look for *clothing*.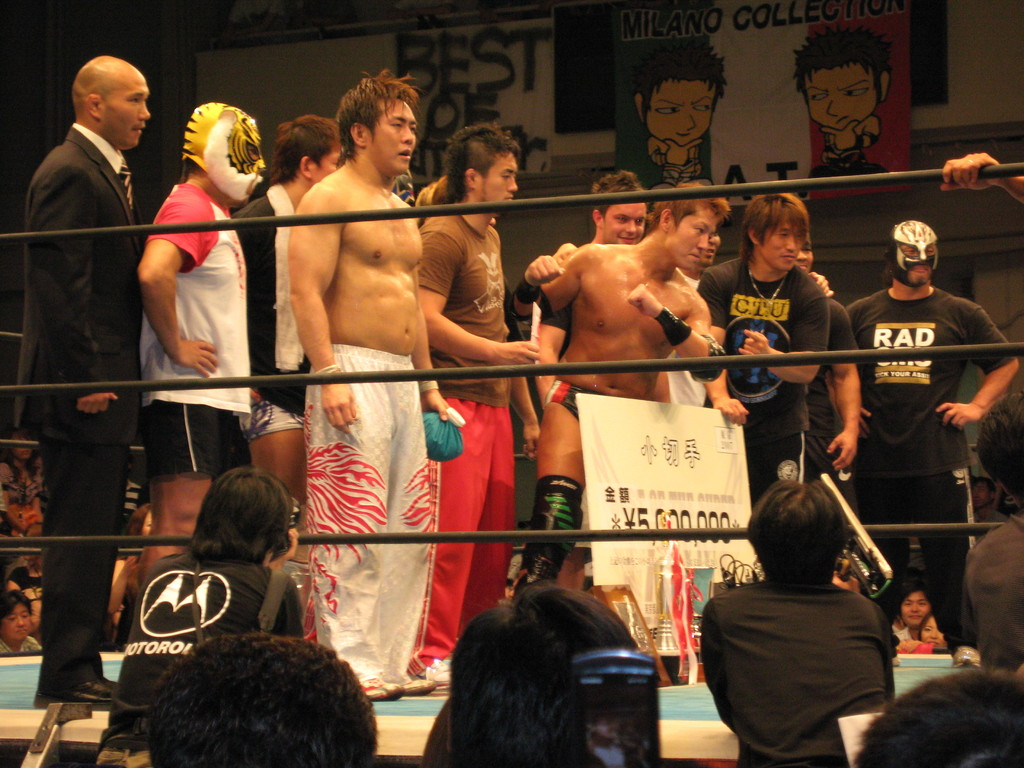
Found: <box>93,540,306,767</box>.
